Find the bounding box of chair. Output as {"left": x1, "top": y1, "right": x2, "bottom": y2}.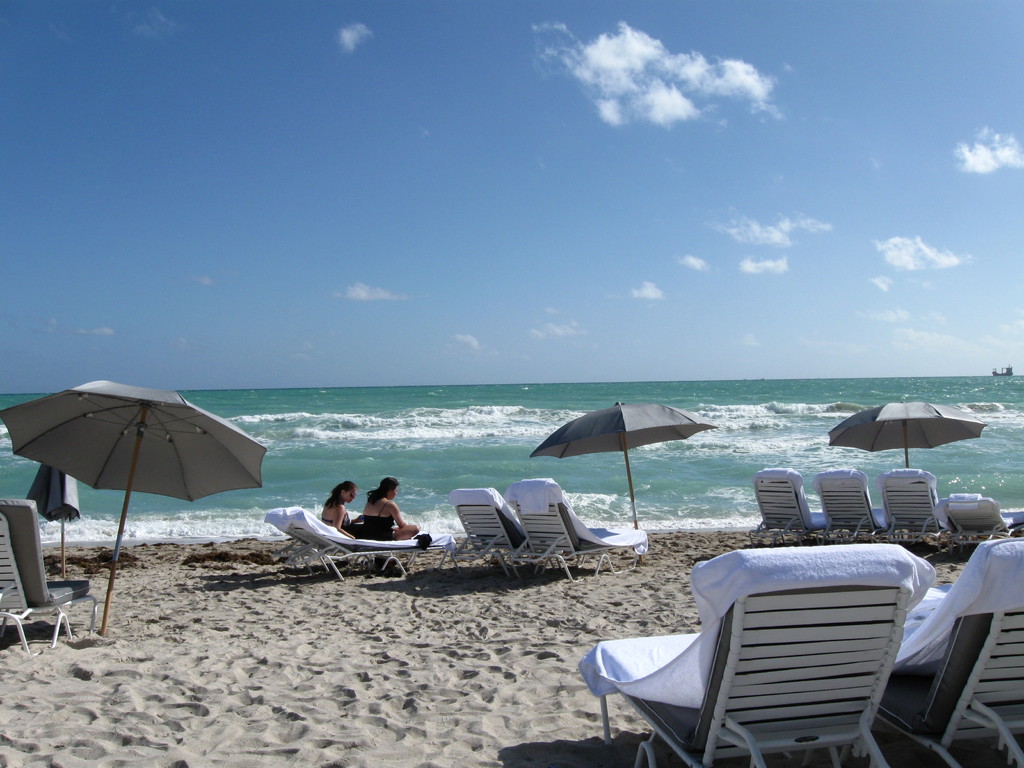
{"left": 264, "top": 508, "right": 453, "bottom": 572}.
